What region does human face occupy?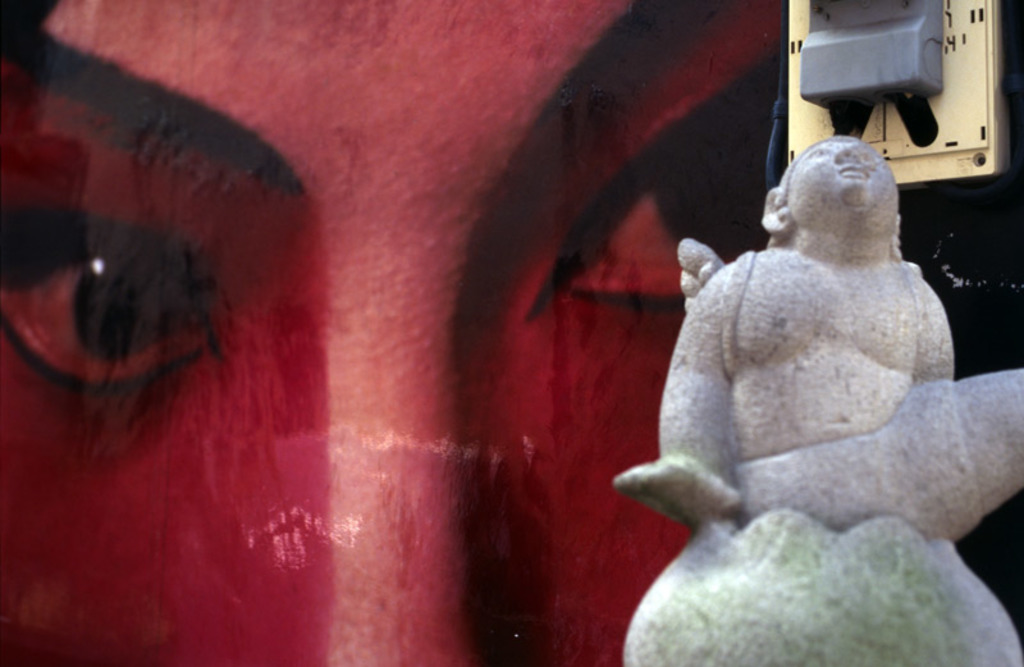
BBox(0, 0, 787, 666).
